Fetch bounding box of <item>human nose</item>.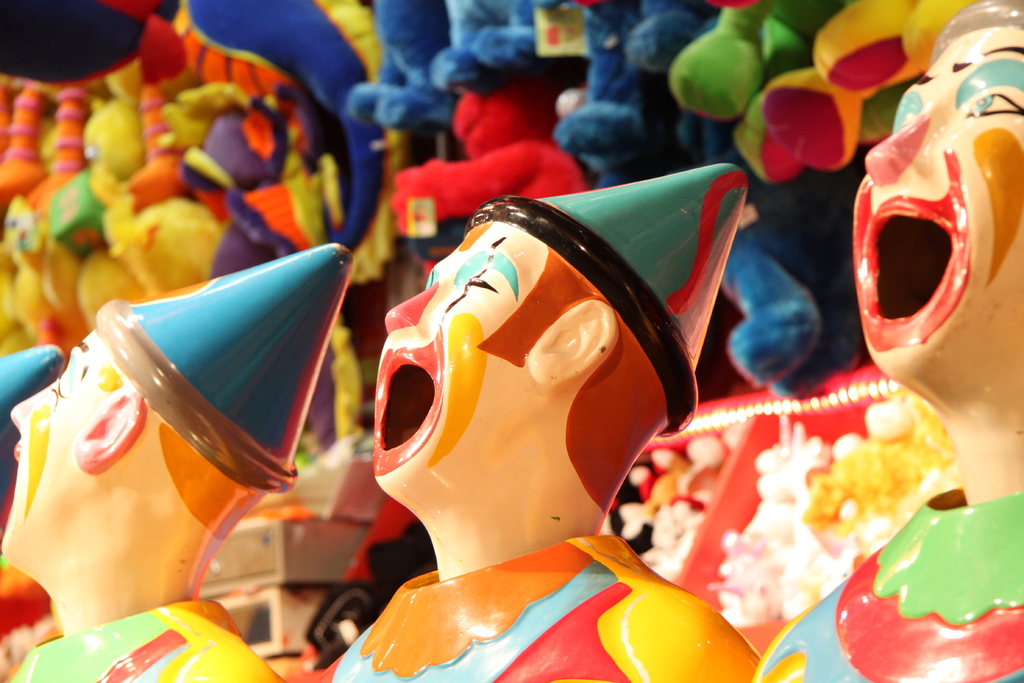
Bbox: (left=859, top=103, right=935, bottom=186).
